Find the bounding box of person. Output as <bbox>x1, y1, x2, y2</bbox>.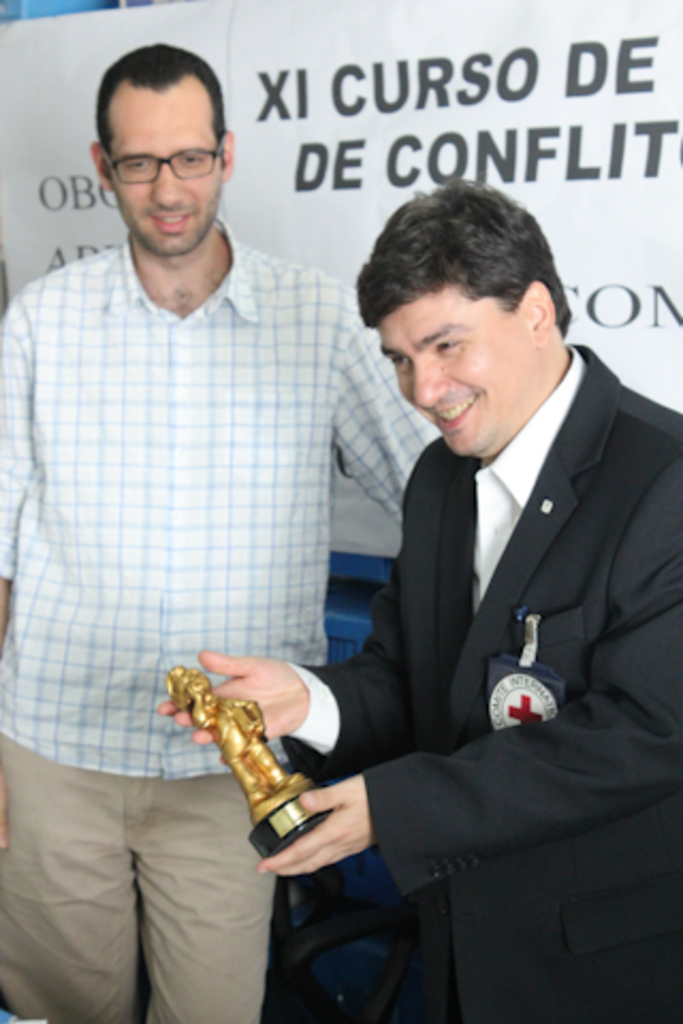
<bbox>237, 156, 647, 1020</bbox>.
